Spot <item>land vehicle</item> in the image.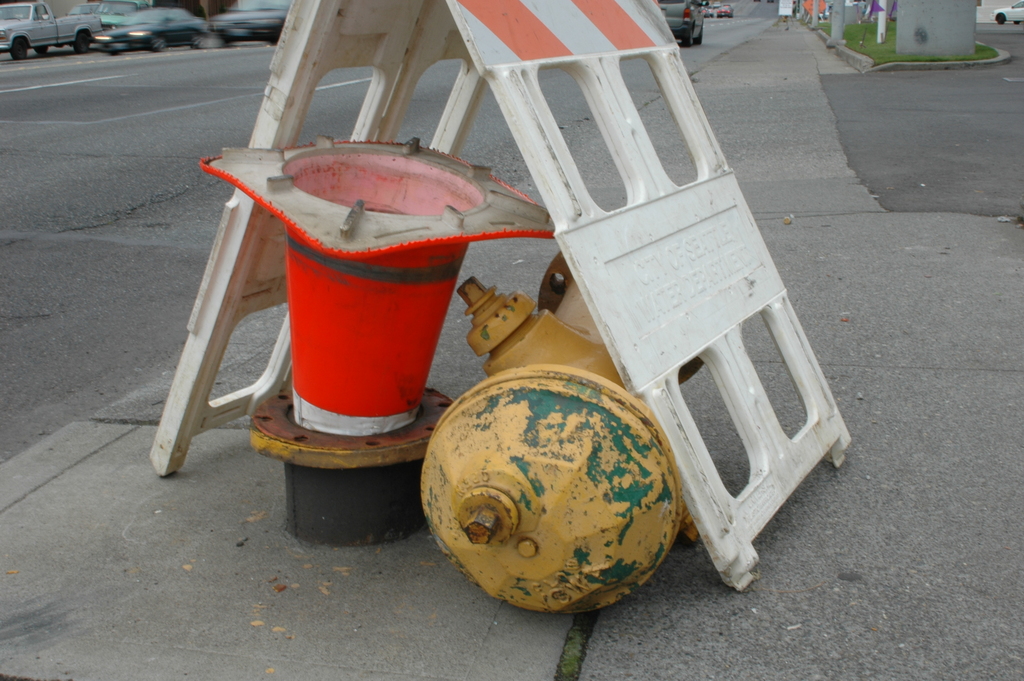
<item>land vehicle</item> found at box=[89, 6, 203, 52].
